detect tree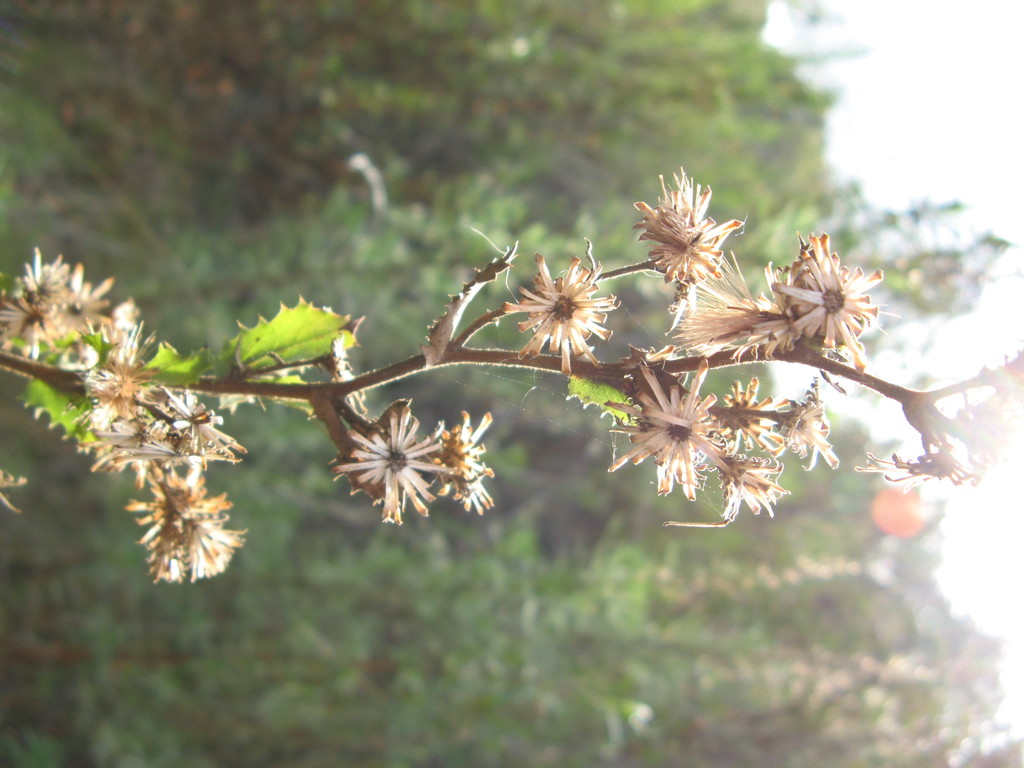
box(0, 168, 1023, 582)
